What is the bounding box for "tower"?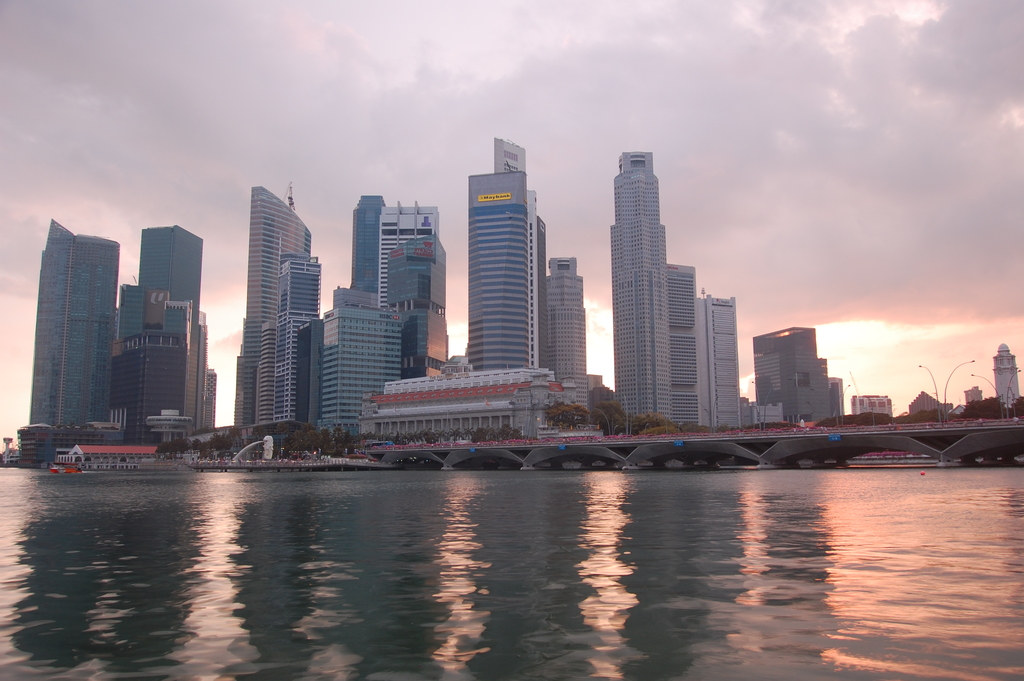
996, 338, 1020, 410.
